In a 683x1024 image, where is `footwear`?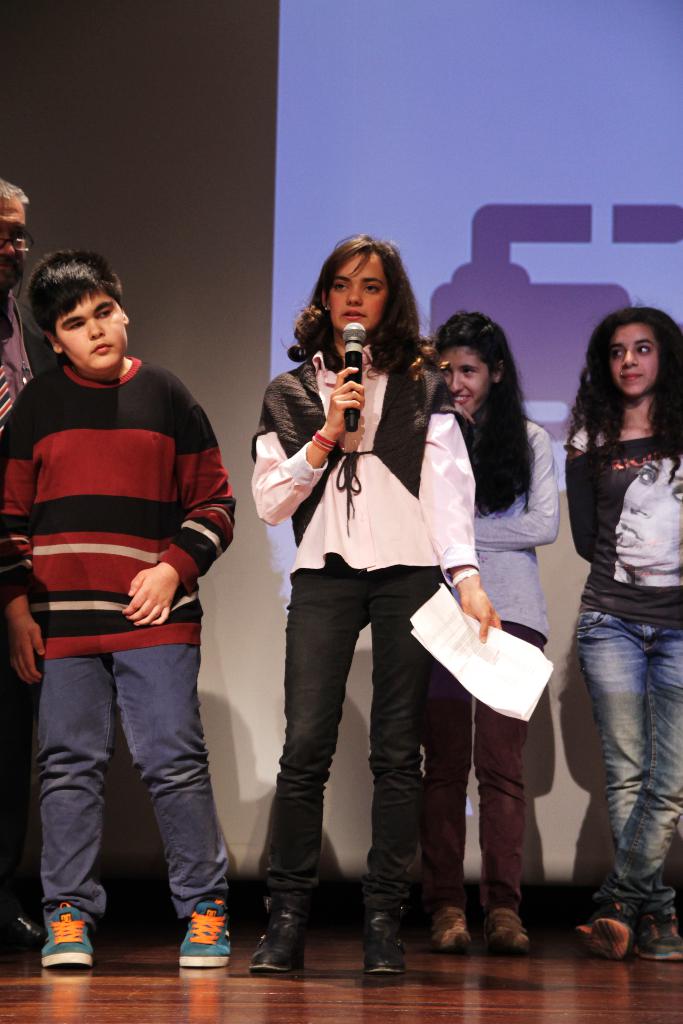
242,911,301,988.
